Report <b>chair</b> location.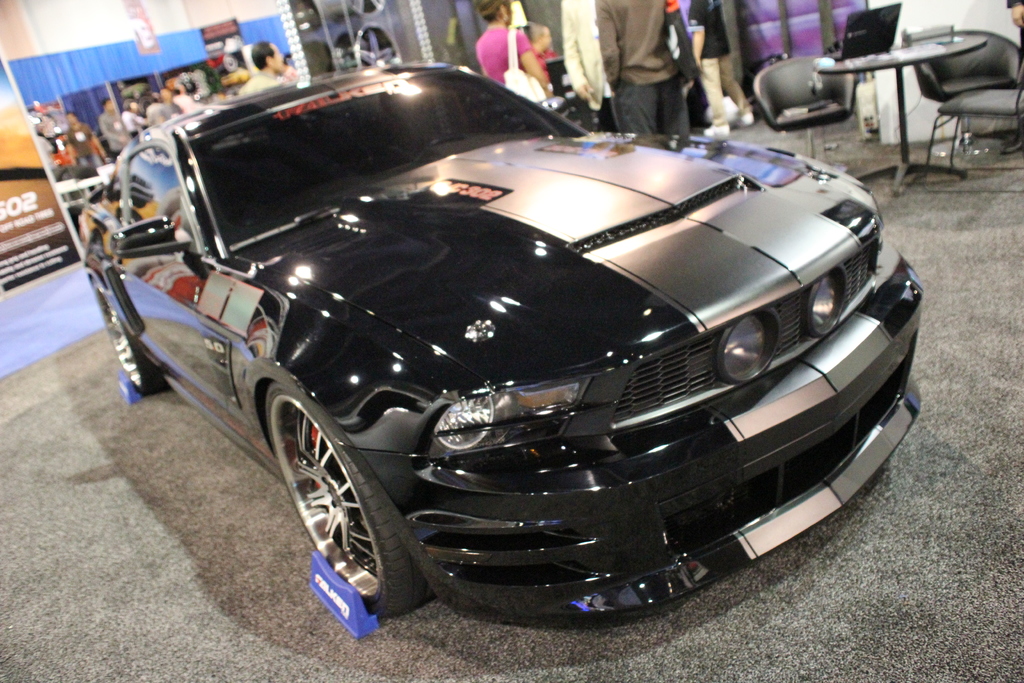
Report: [left=751, top=53, right=868, bottom=159].
